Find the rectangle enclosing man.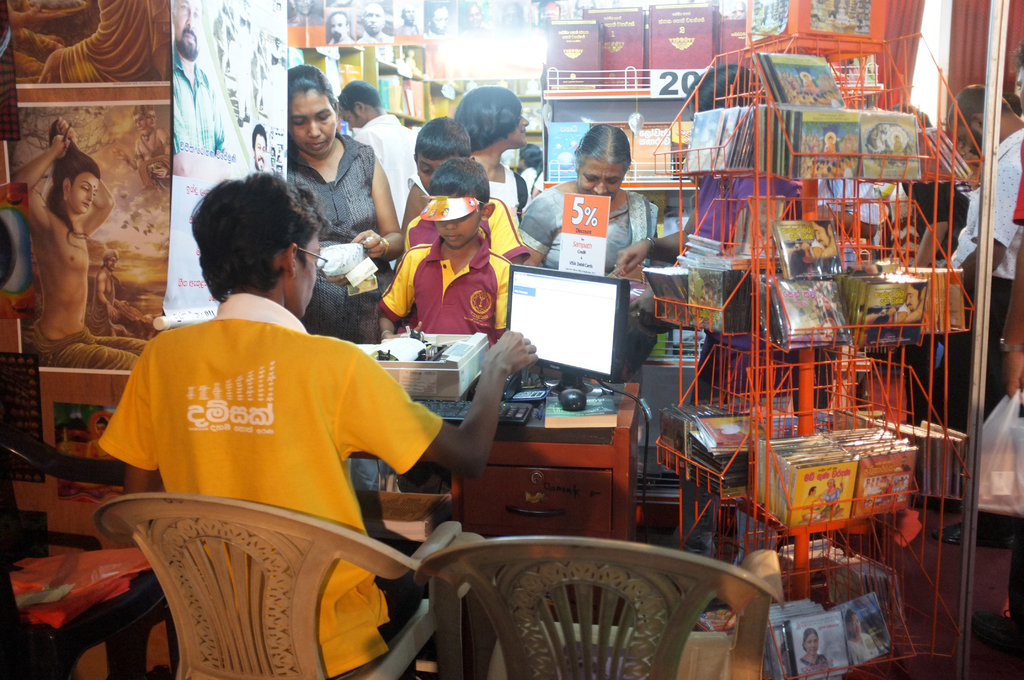
[340, 79, 420, 222].
